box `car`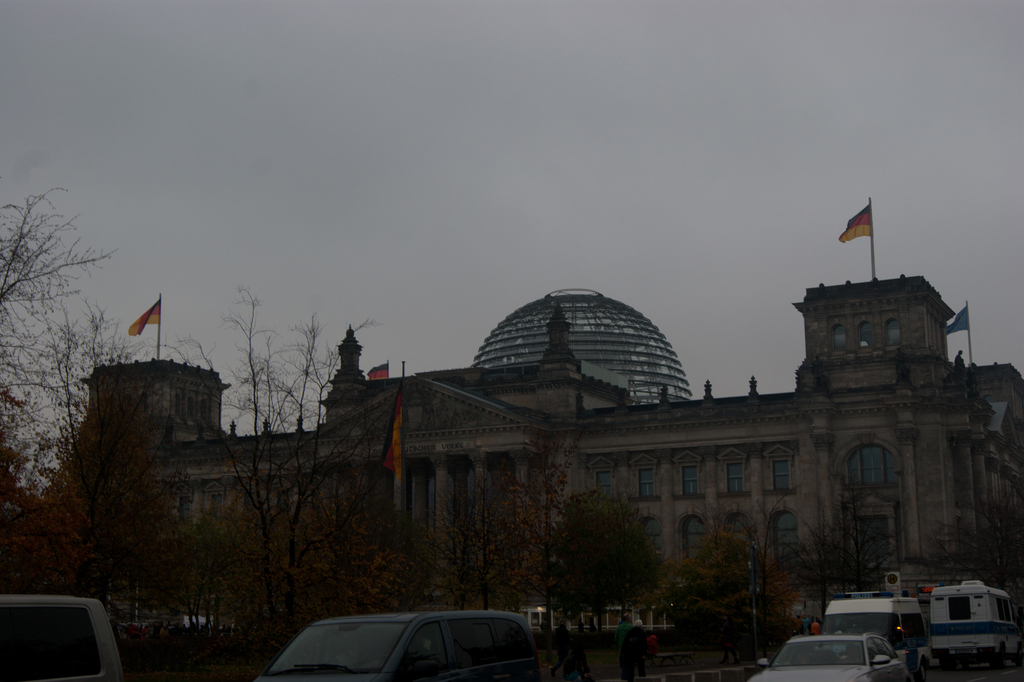
pyautogui.locateOnScreen(747, 633, 913, 681)
